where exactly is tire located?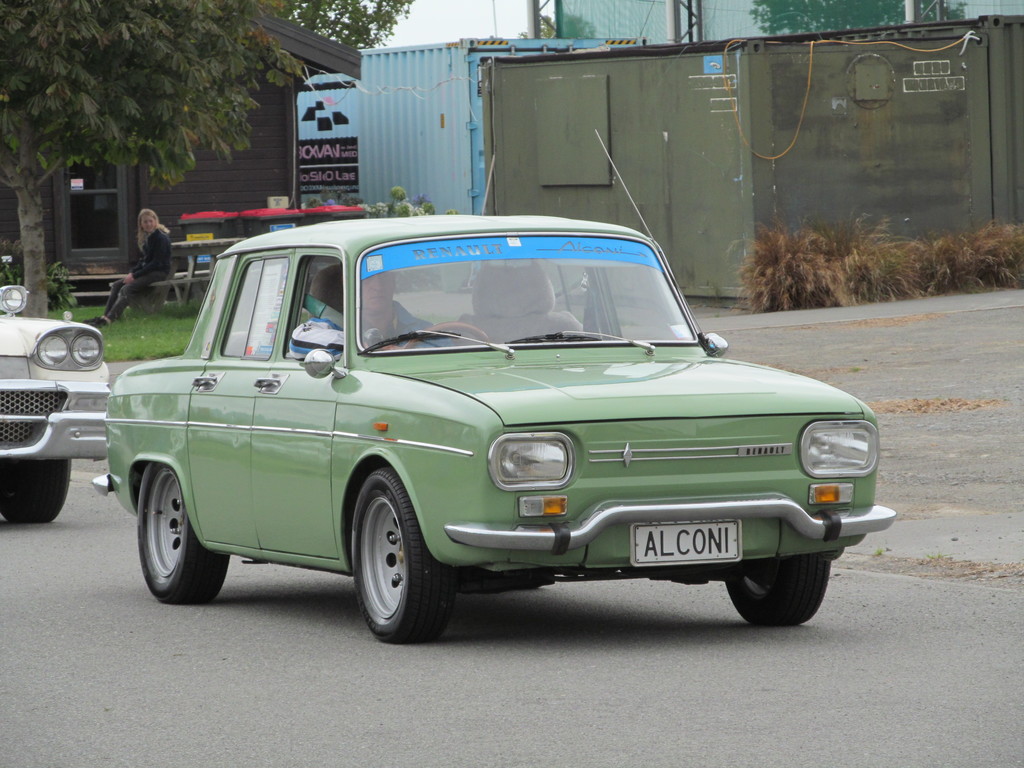
Its bounding box is 0,458,76,523.
